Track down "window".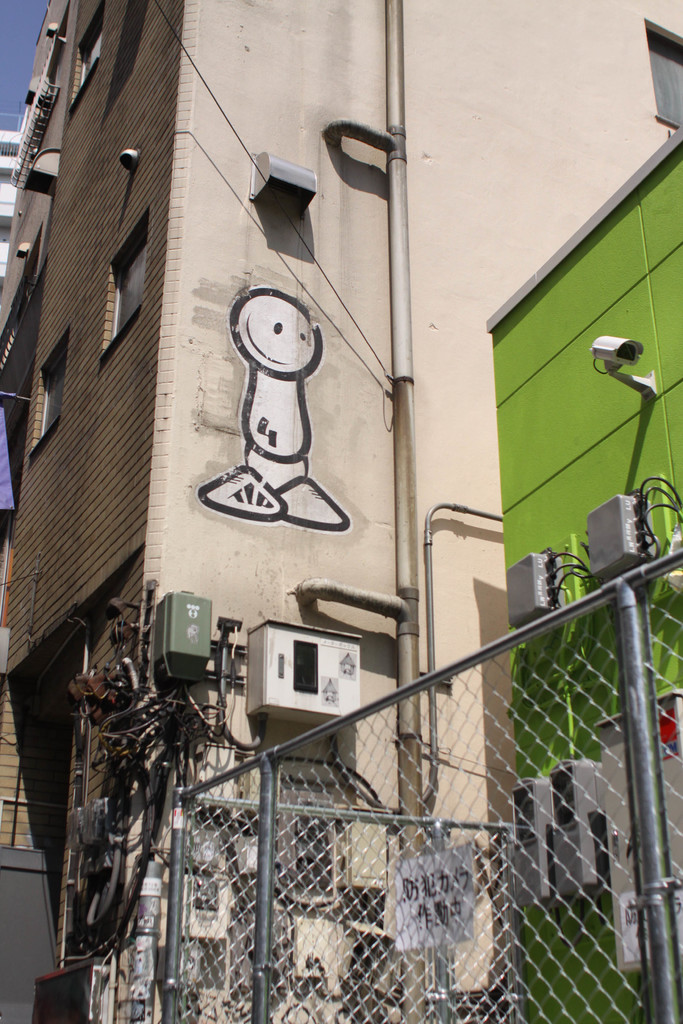
Tracked to 69:0:104:109.
